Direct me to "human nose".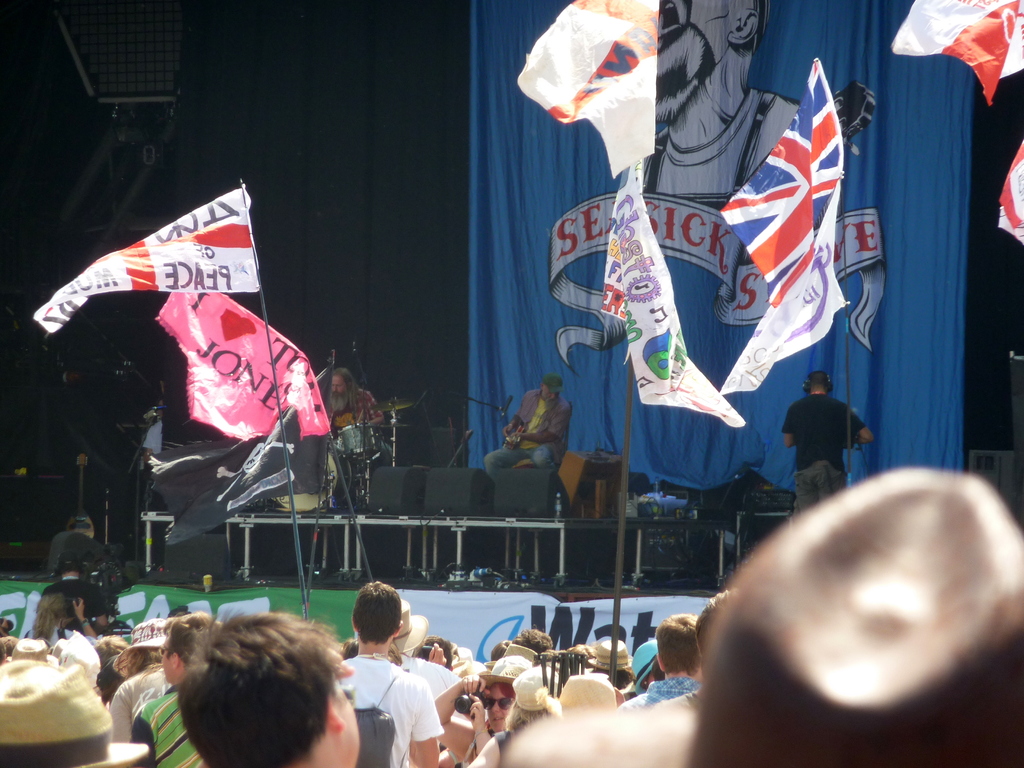
Direction: rect(488, 705, 499, 714).
